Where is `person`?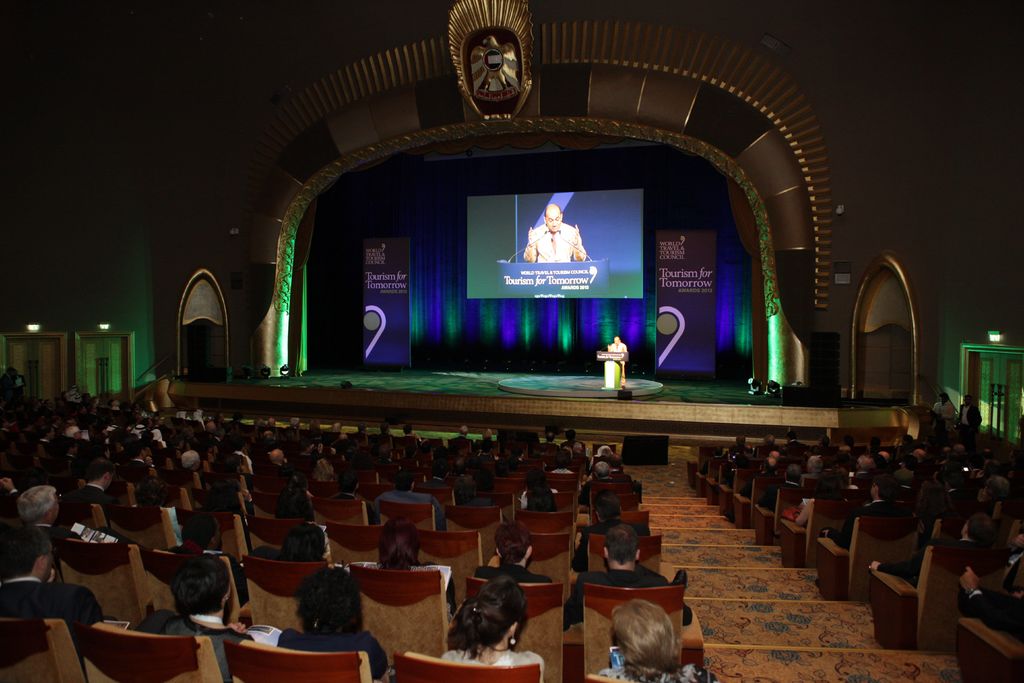
box(116, 445, 151, 479).
